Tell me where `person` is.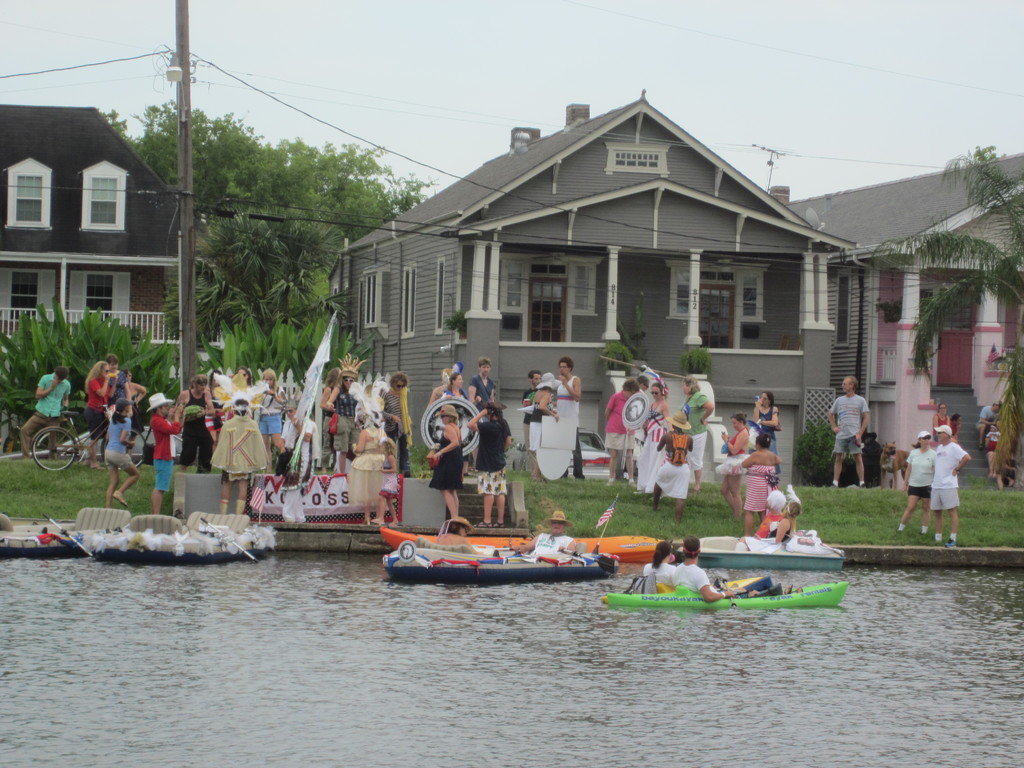
`person` is at <box>898,430,936,536</box>.
